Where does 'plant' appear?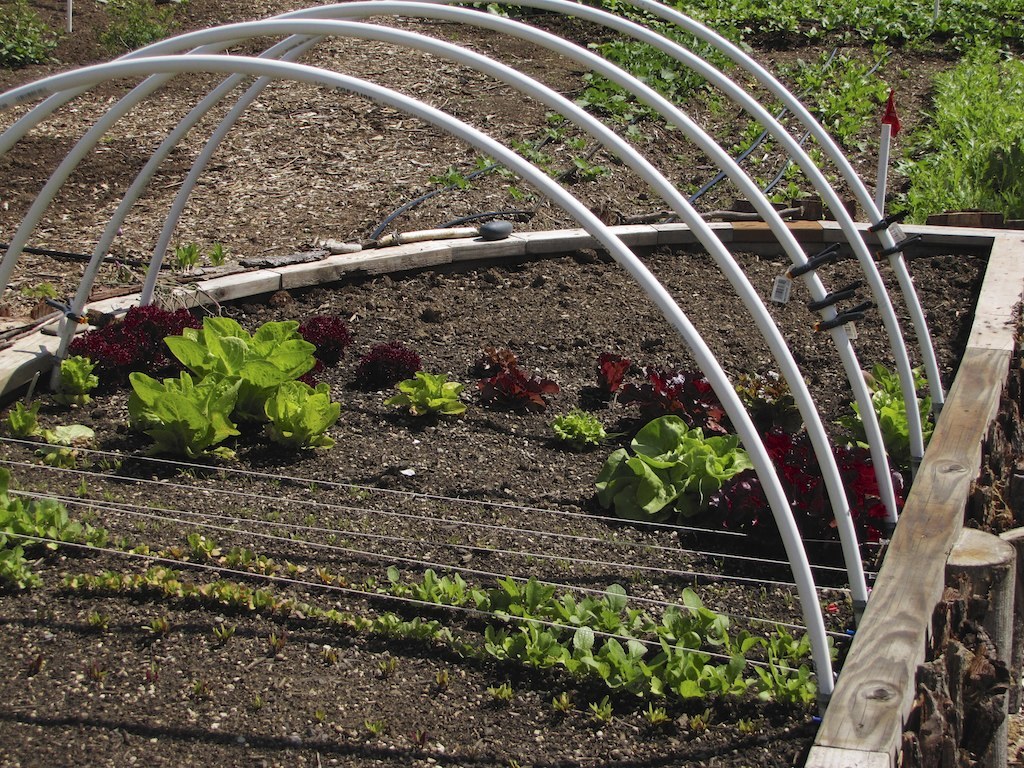
Appears at (left=66, top=302, right=200, bottom=387).
